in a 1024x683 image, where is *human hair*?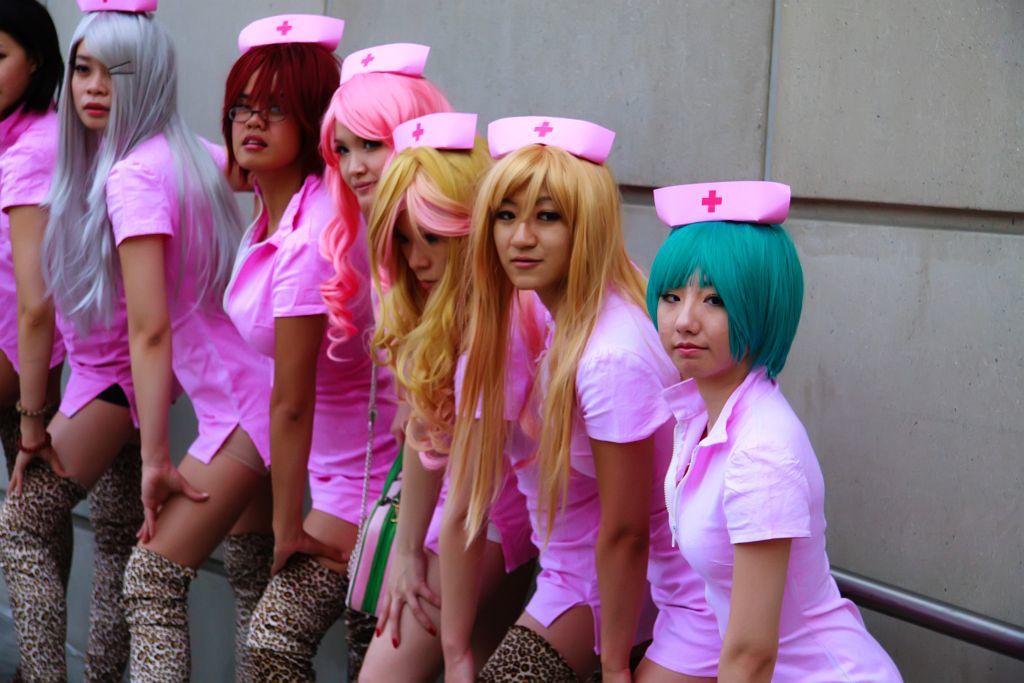
rect(648, 220, 804, 377).
